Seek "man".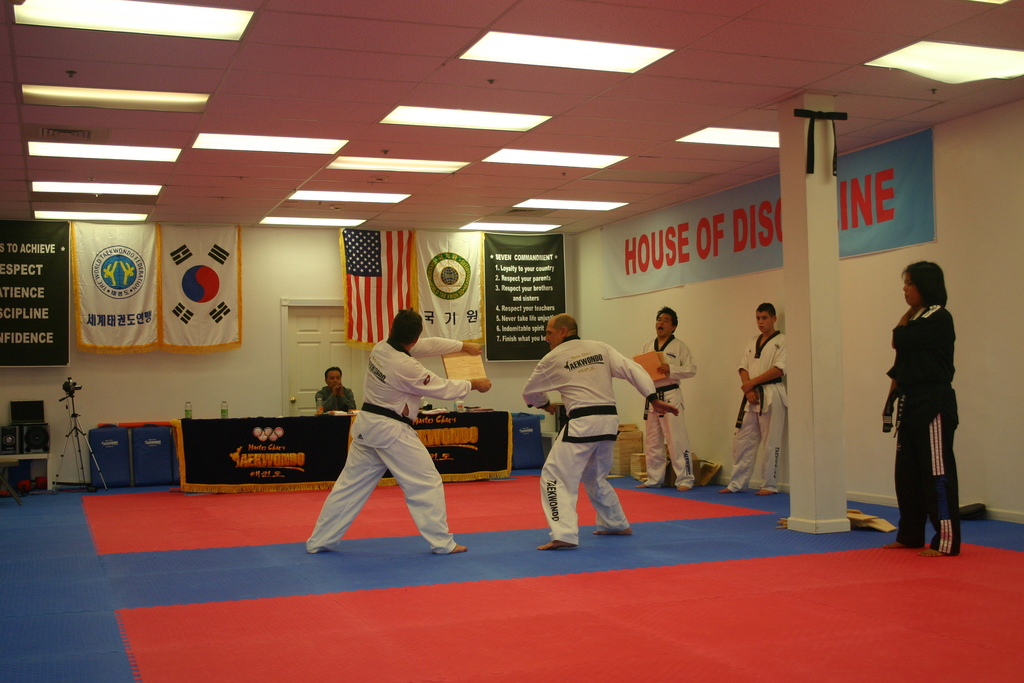
select_region(312, 366, 355, 416).
